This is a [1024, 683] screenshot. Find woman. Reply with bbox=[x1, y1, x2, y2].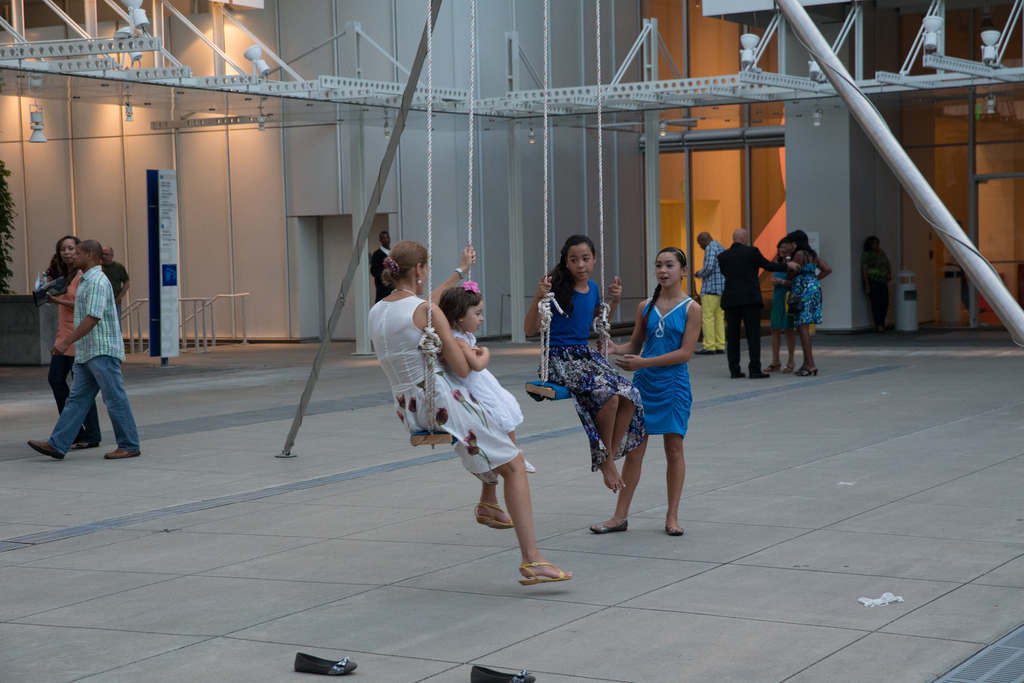
bbox=[49, 239, 106, 449].
